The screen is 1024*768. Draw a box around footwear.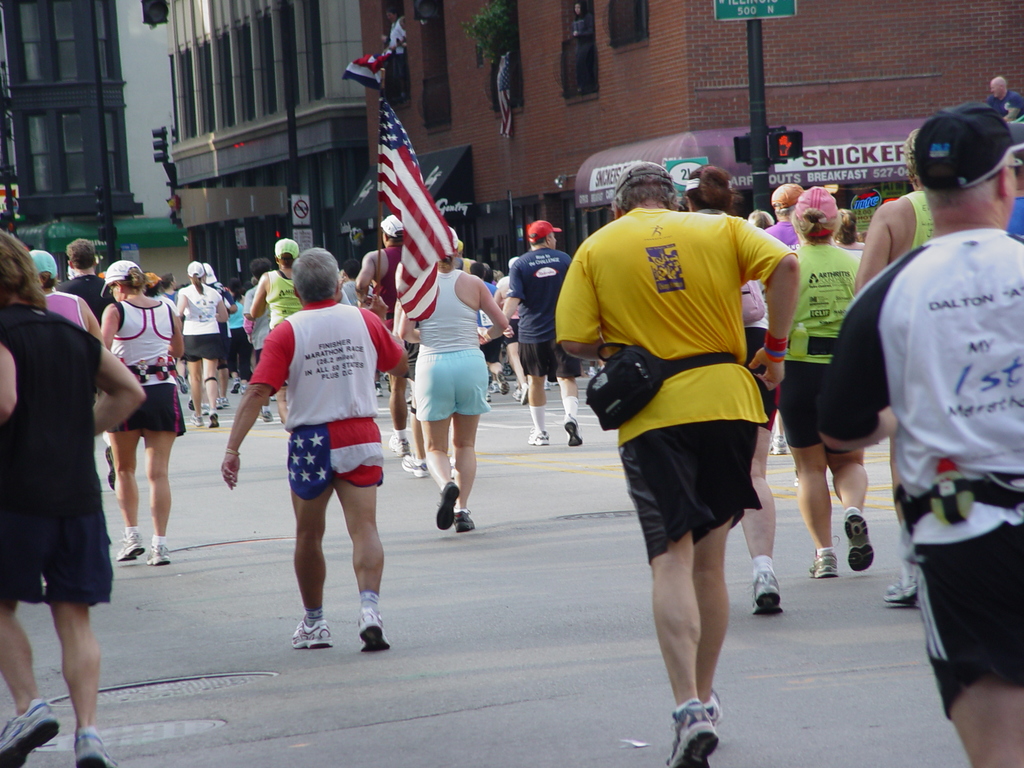
Rect(748, 569, 781, 615).
